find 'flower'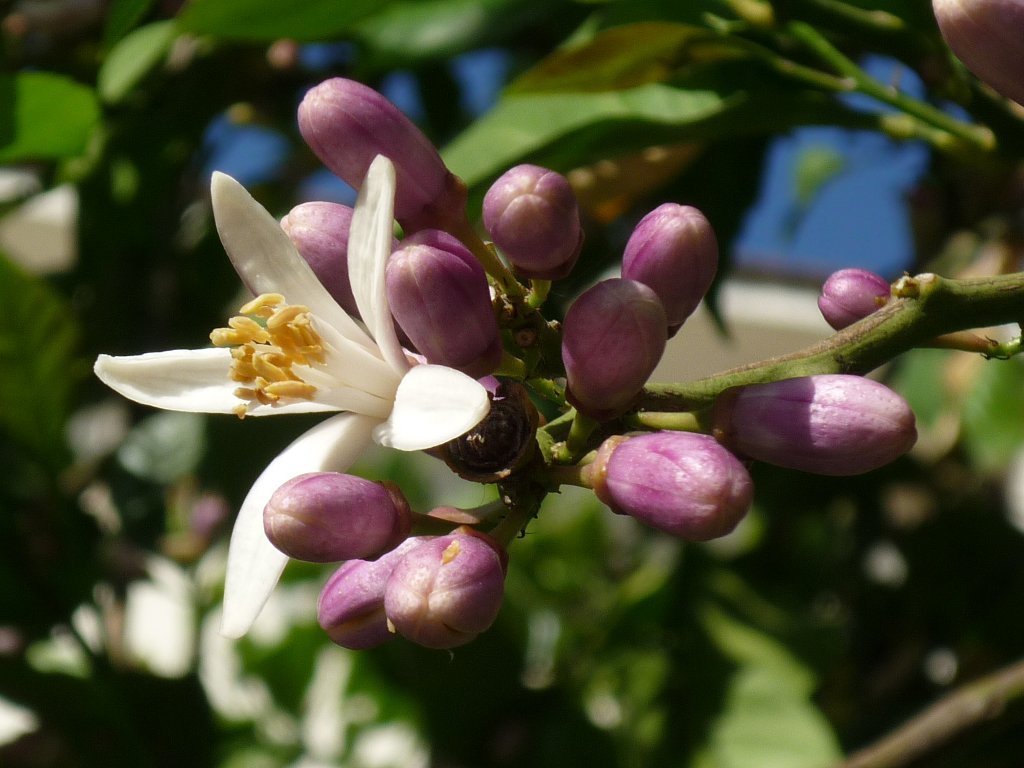
x1=805 y1=263 x2=918 y2=346
